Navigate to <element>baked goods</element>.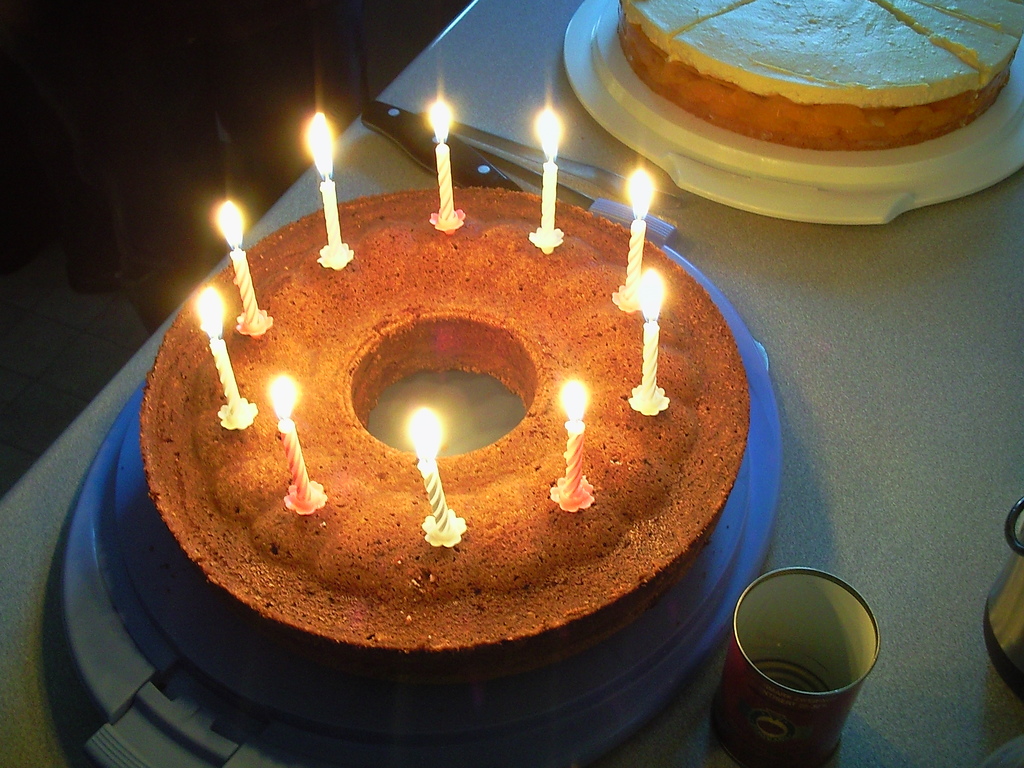
Navigation target: pyautogui.locateOnScreen(610, 0, 1023, 143).
